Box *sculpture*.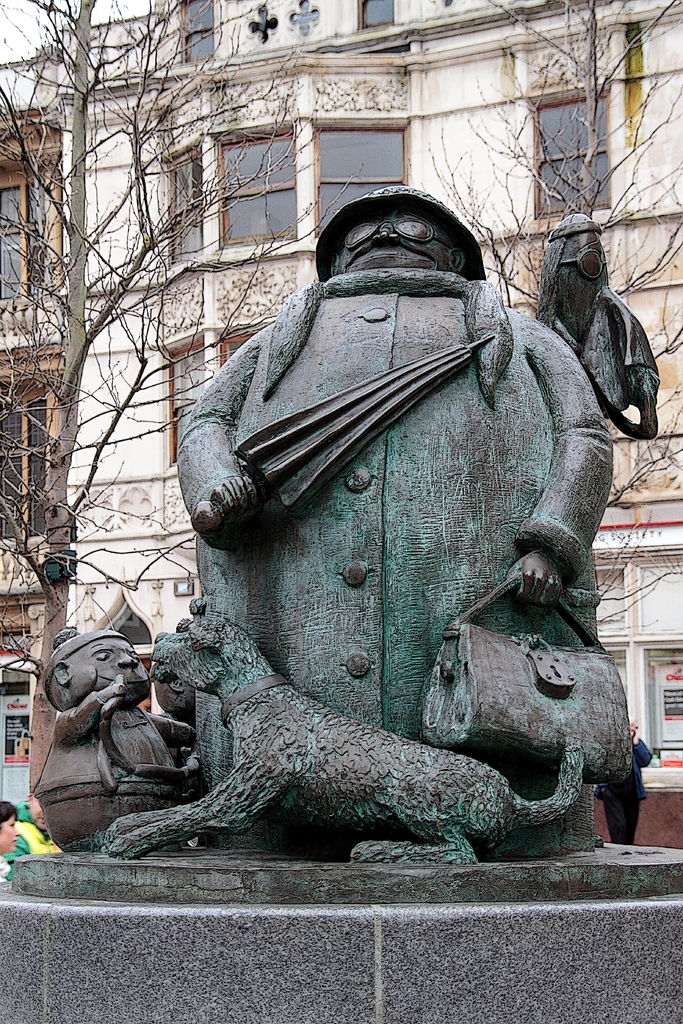
(left=101, top=608, right=586, bottom=856).
